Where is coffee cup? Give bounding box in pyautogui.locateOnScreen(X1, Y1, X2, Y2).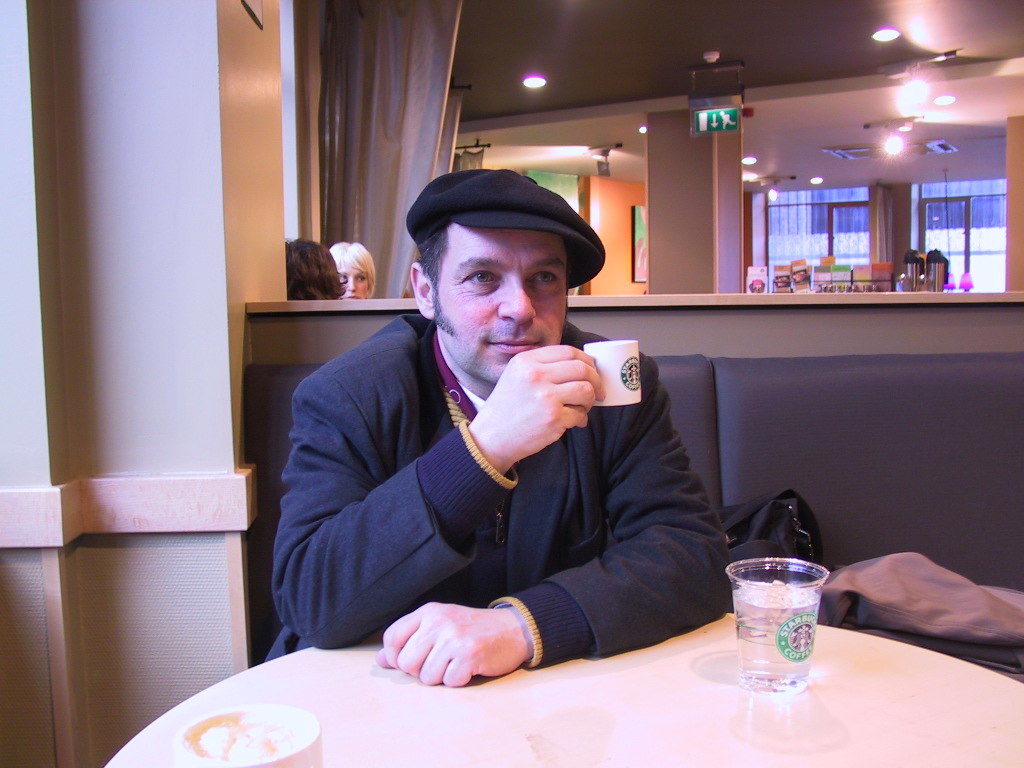
pyautogui.locateOnScreen(585, 335, 643, 405).
